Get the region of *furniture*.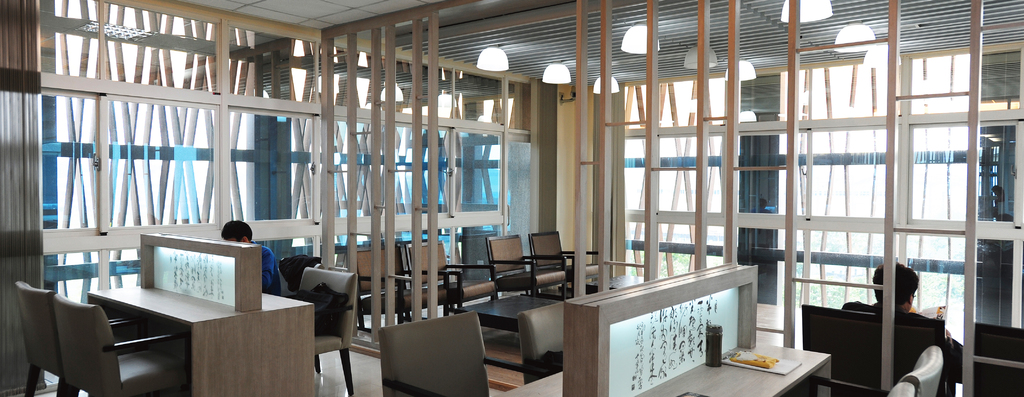
[x1=800, y1=304, x2=947, y2=396].
